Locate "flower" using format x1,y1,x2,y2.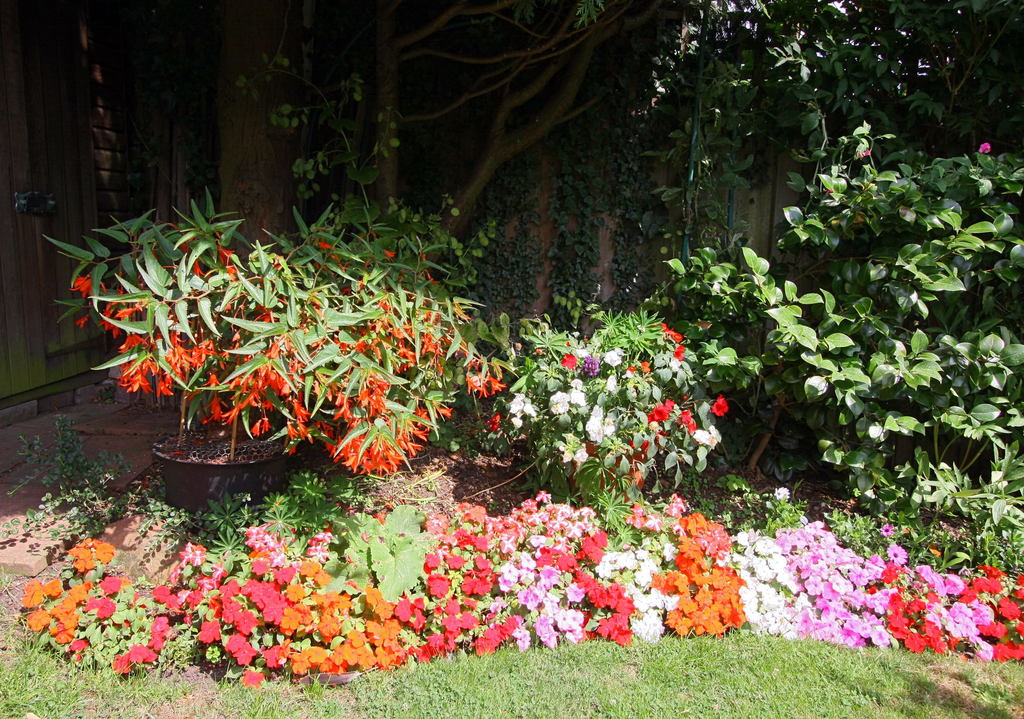
573,375,584,389.
